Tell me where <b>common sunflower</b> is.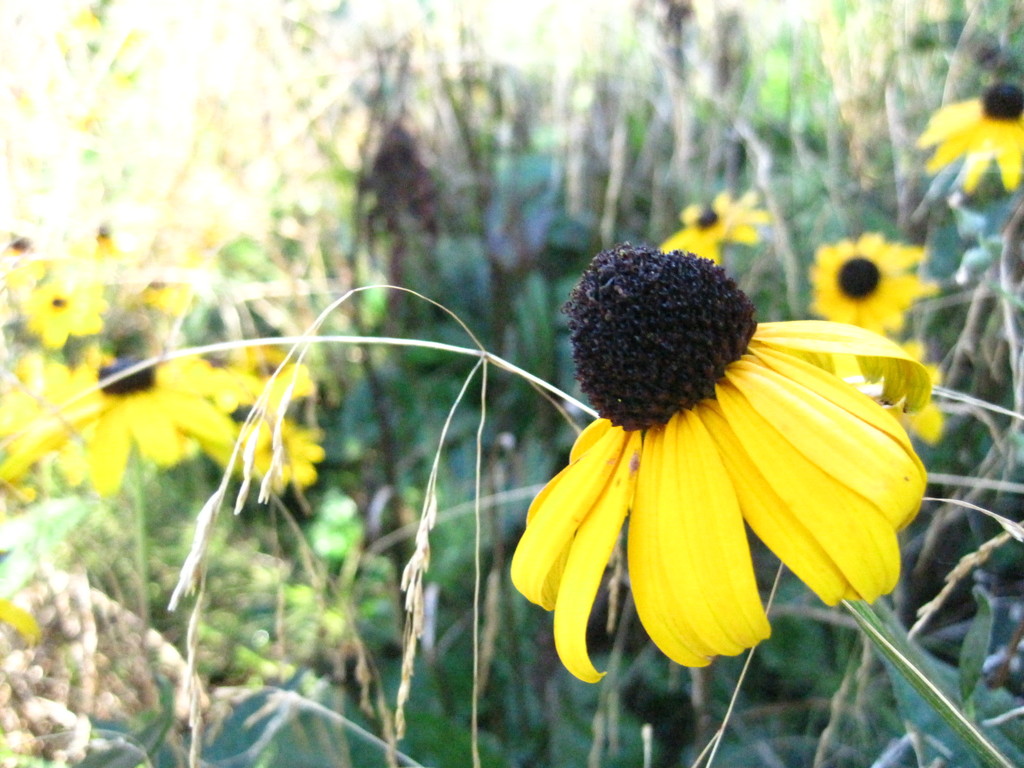
<b>common sunflower</b> is at 207 412 328 484.
